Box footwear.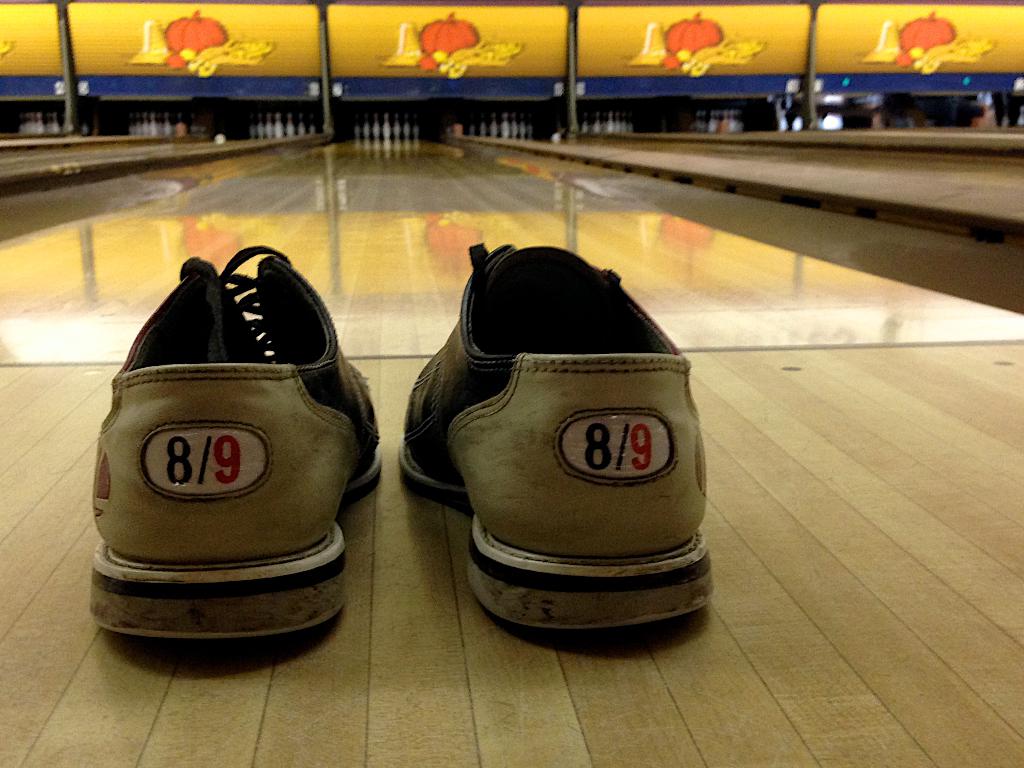
89:243:385:646.
